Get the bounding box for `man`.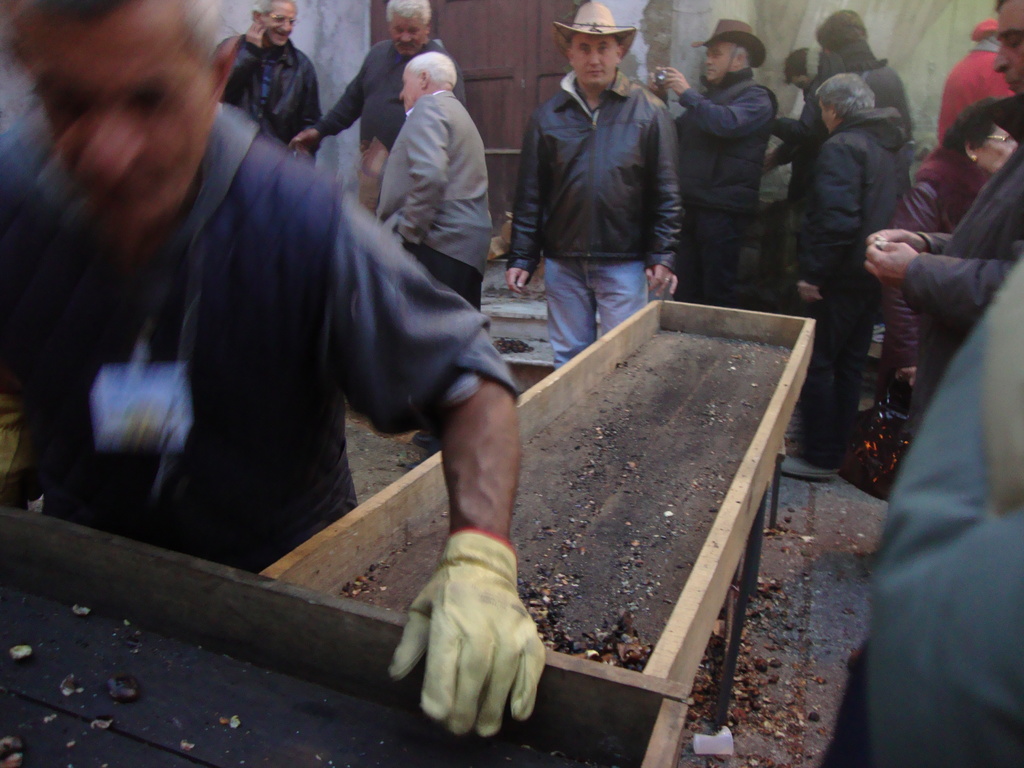
<region>788, 65, 919, 490</region>.
